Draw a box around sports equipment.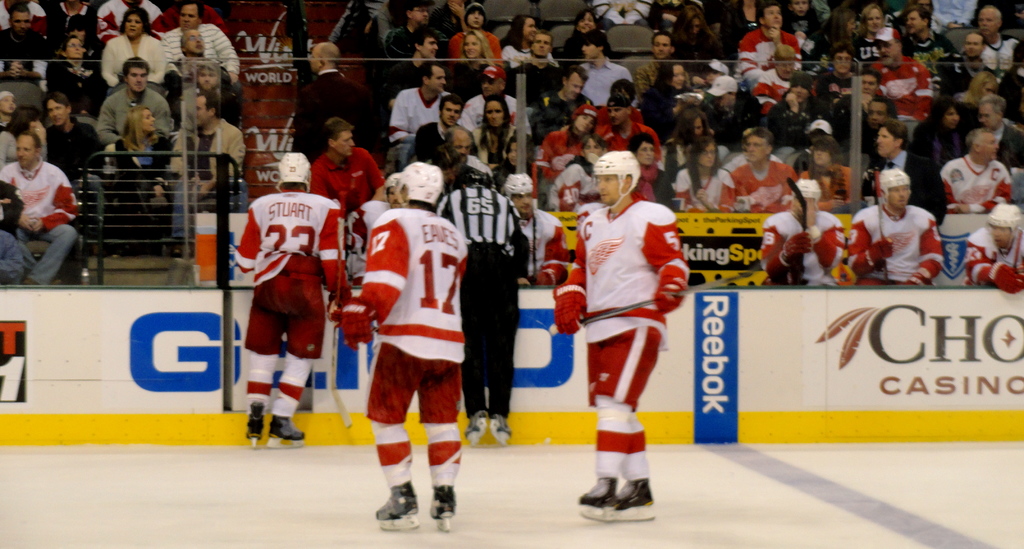
(left=577, top=475, right=622, bottom=515).
